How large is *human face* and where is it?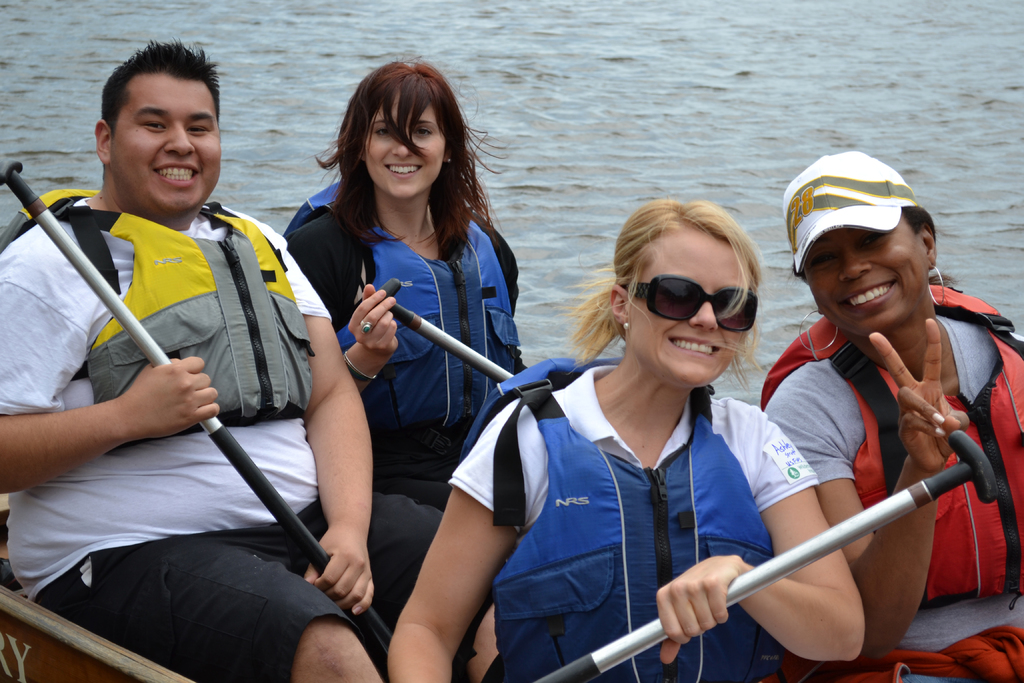
Bounding box: (left=113, top=80, right=216, bottom=213).
